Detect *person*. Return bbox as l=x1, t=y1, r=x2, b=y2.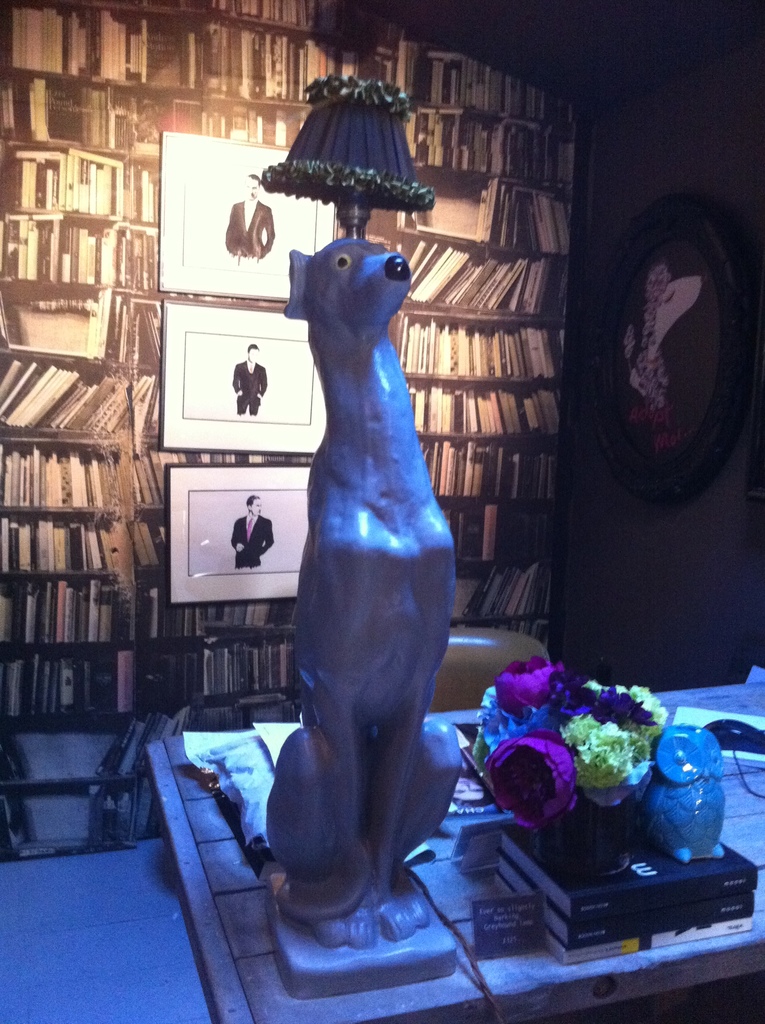
l=233, t=346, r=270, b=417.
